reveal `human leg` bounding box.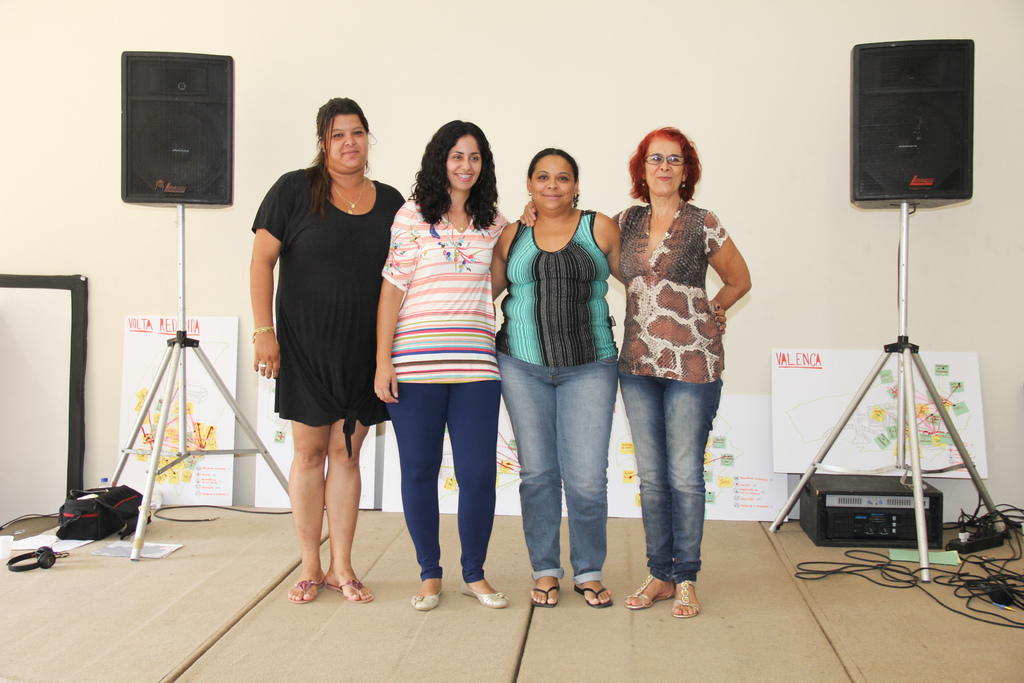
Revealed: [left=444, top=381, right=509, bottom=607].
